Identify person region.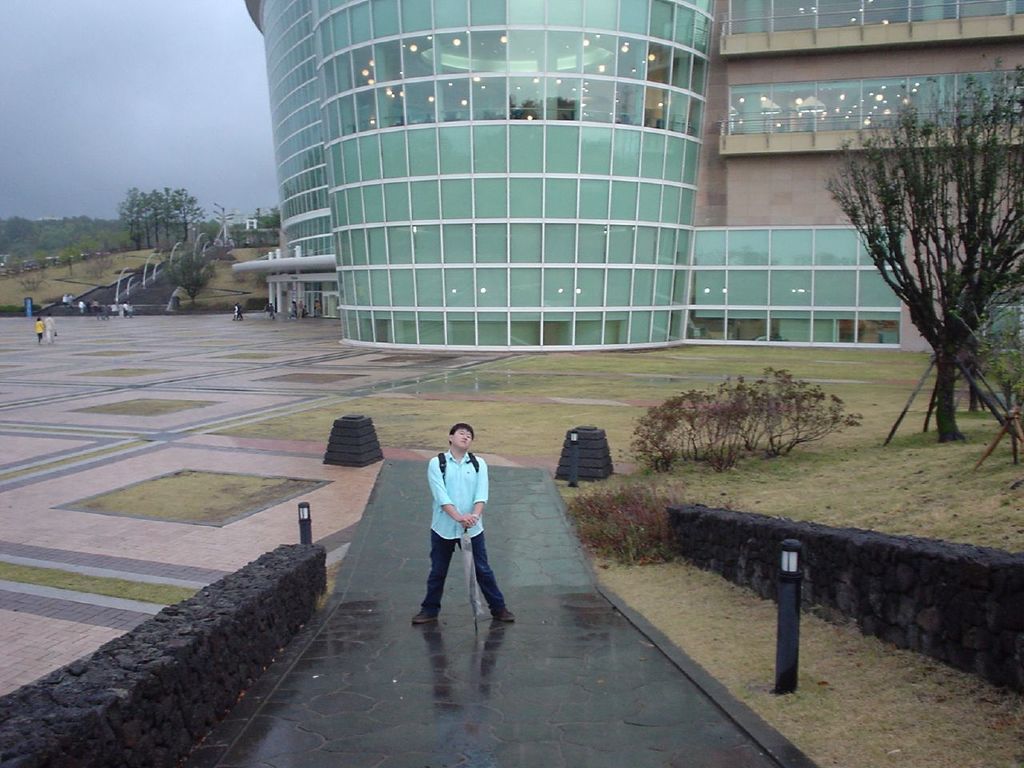
Region: 414,422,514,622.
